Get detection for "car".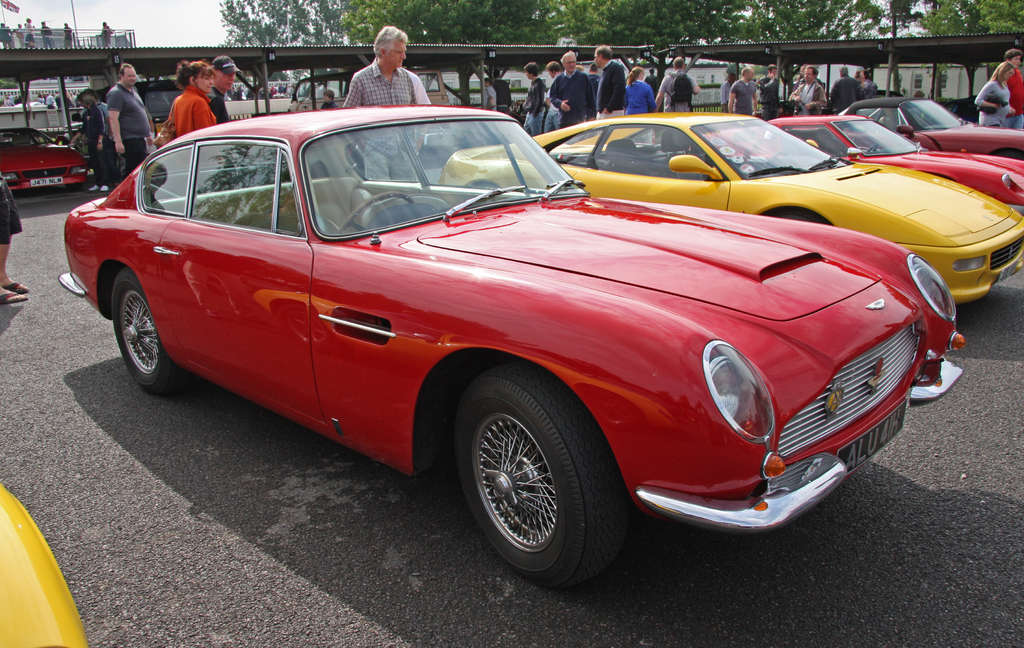
Detection: [765,109,1023,207].
